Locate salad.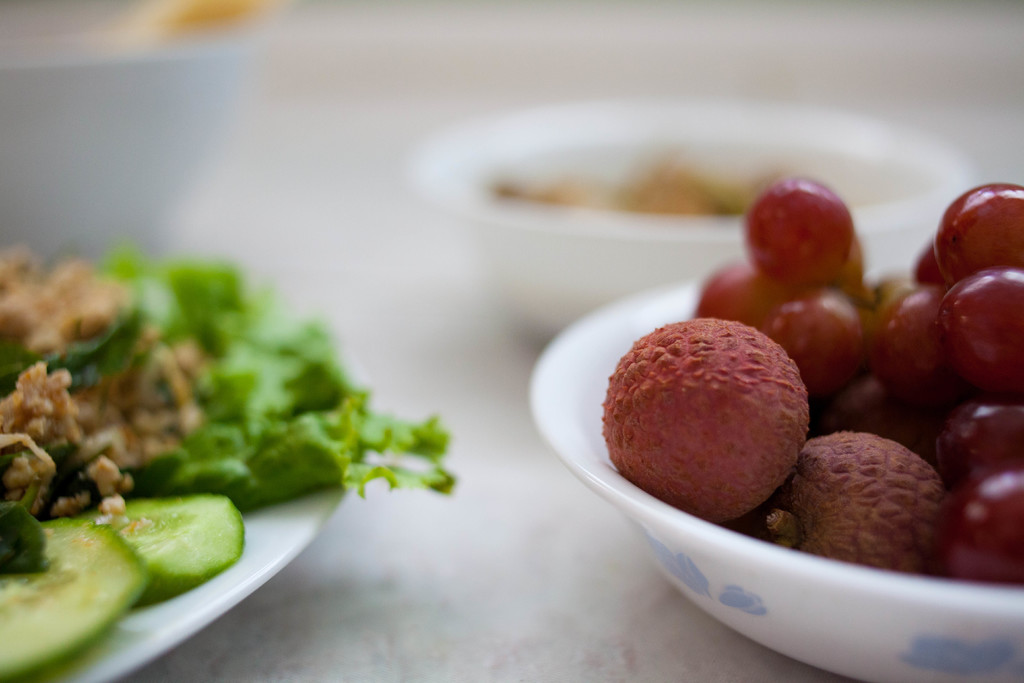
Bounding box: (0,243,471,682).
